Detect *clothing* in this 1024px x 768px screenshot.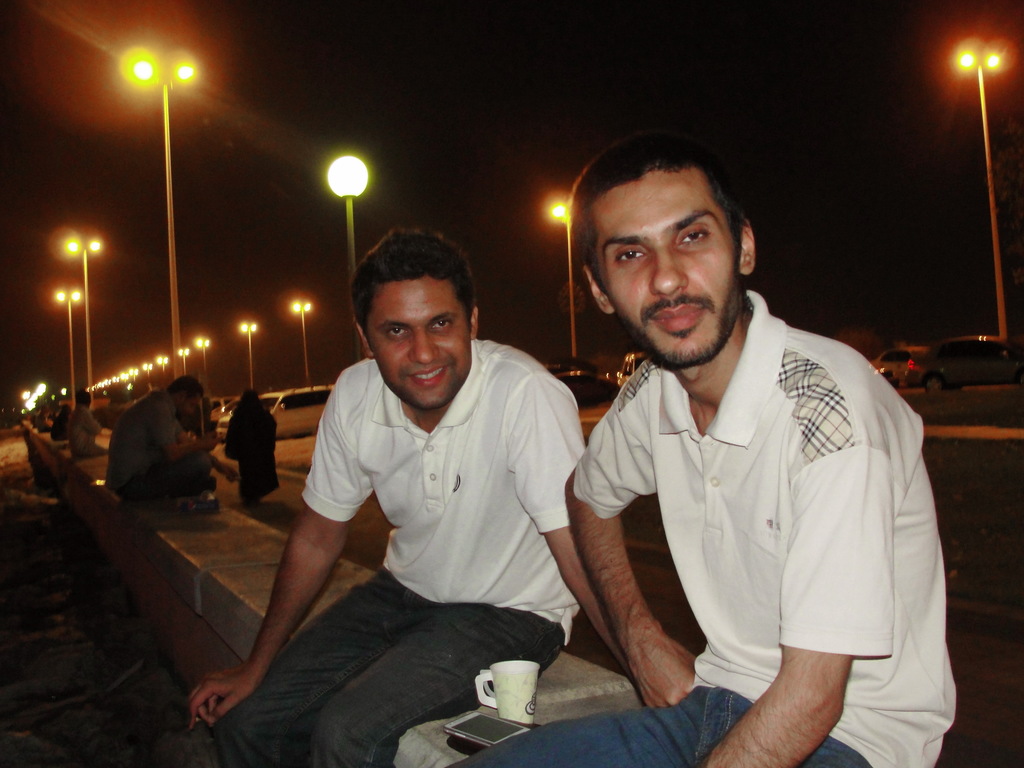
Detection: rect(447, 289, 959, 767).
